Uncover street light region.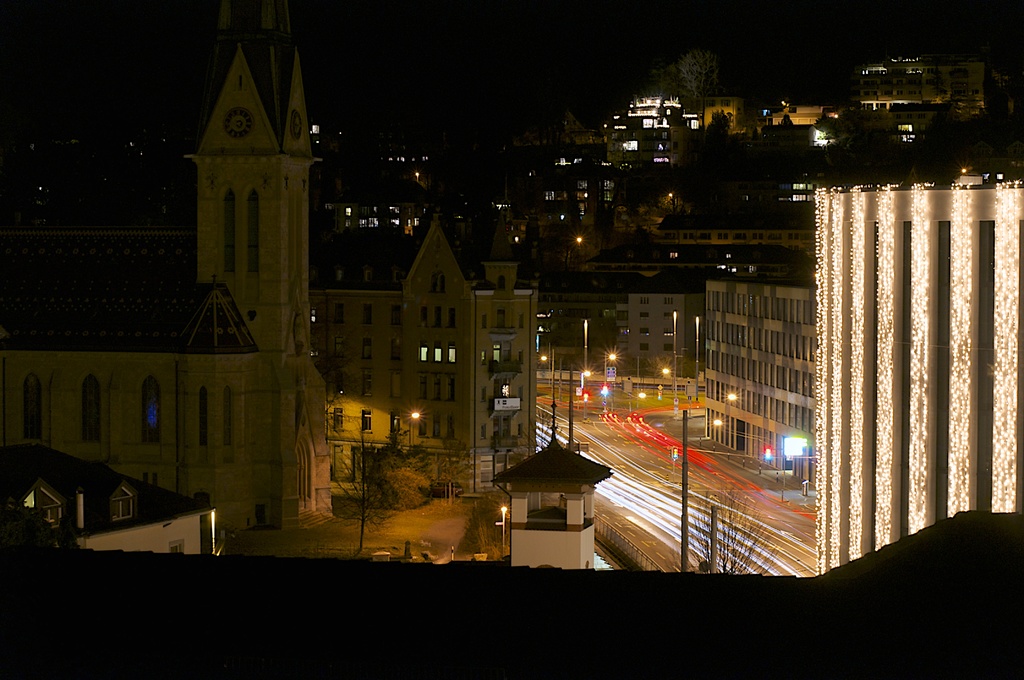
Uncovered: region(580, 368, 594, 389).
